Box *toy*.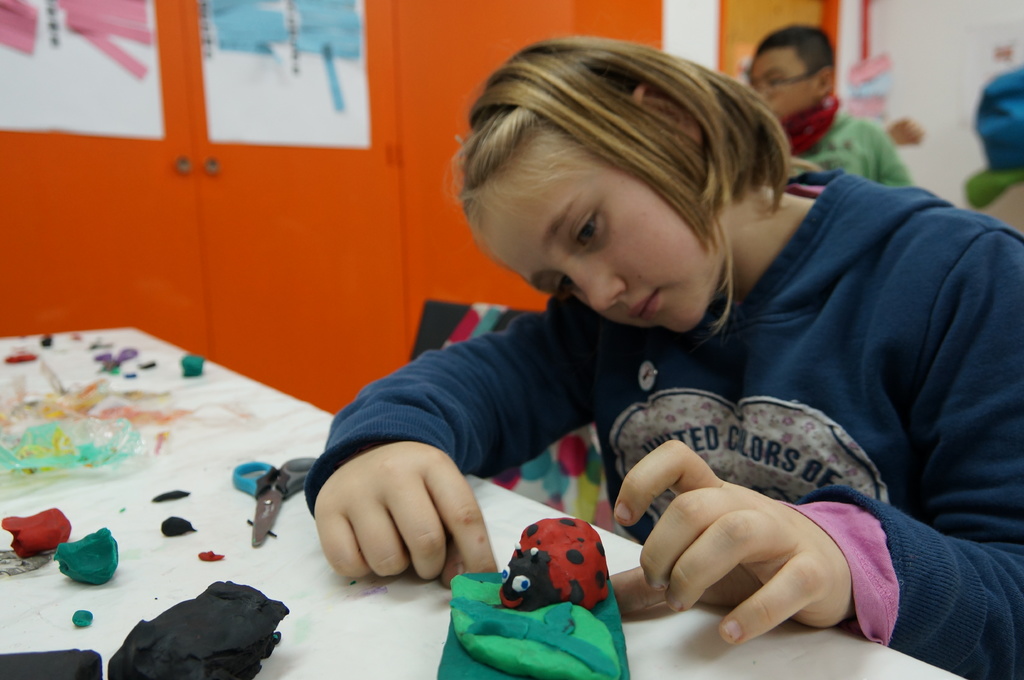
[left=0, top=649, right=102, bottom=679].
